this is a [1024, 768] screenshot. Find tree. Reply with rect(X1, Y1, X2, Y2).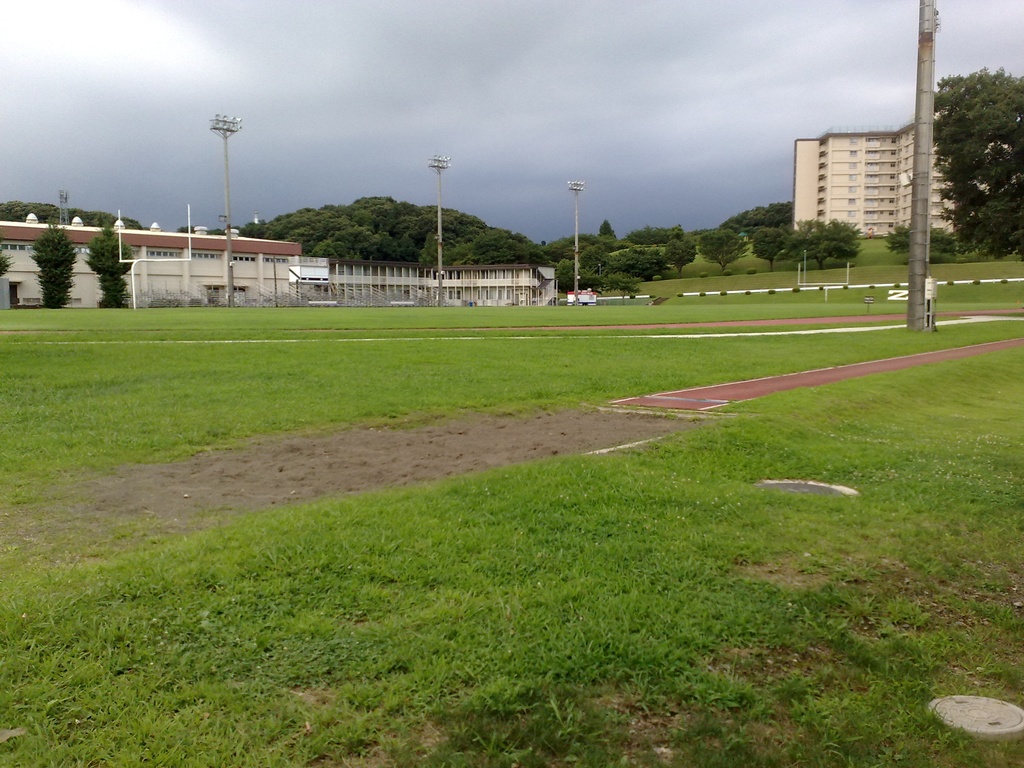
rect(687, 230, 721, 239).
